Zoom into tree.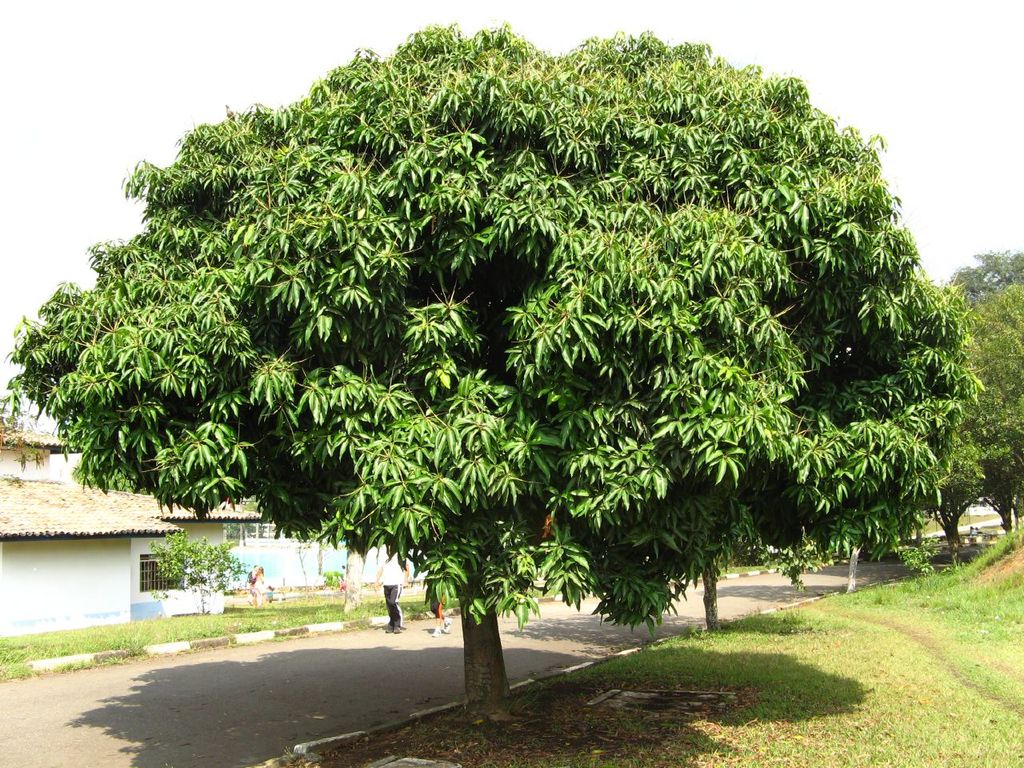
Zoom target: <region>945, 246, 1023, 533</region>.
